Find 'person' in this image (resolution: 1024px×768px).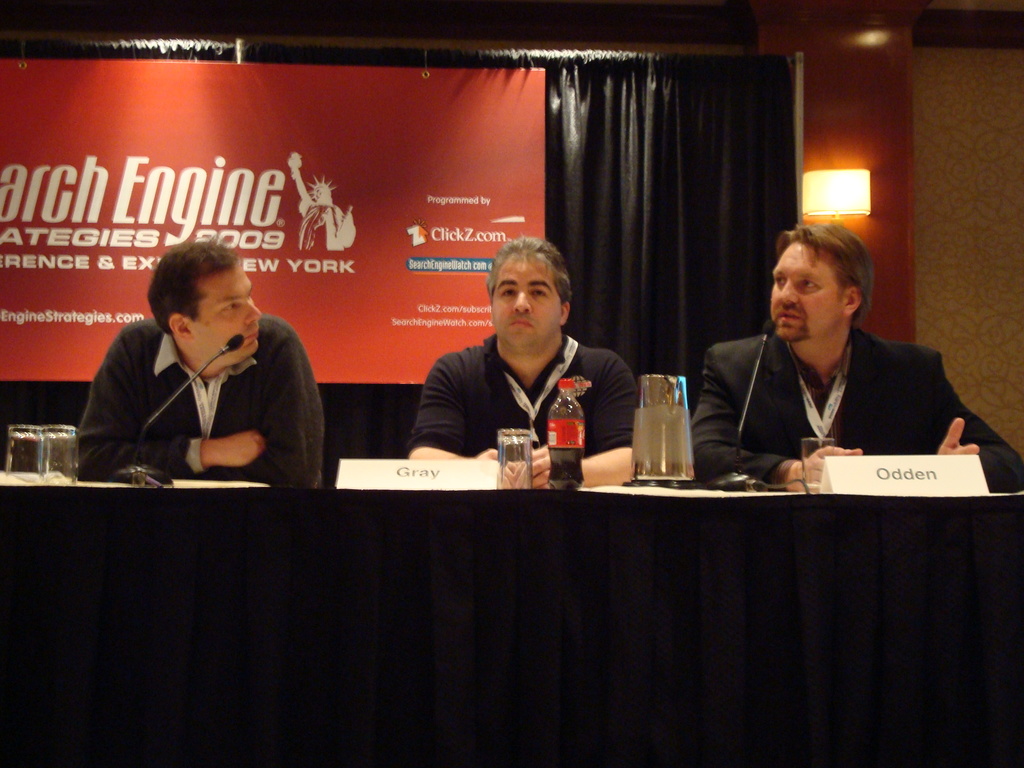
left=72, top=230, right=326, bottom=491.
